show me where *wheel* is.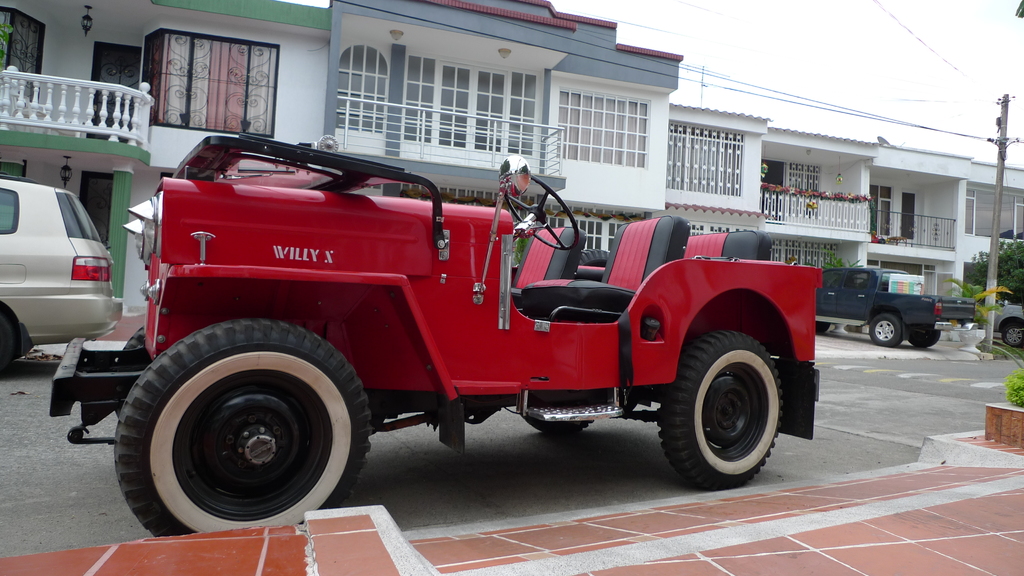
*wheel* is at <region>663, 322, 790, 480</region>.
